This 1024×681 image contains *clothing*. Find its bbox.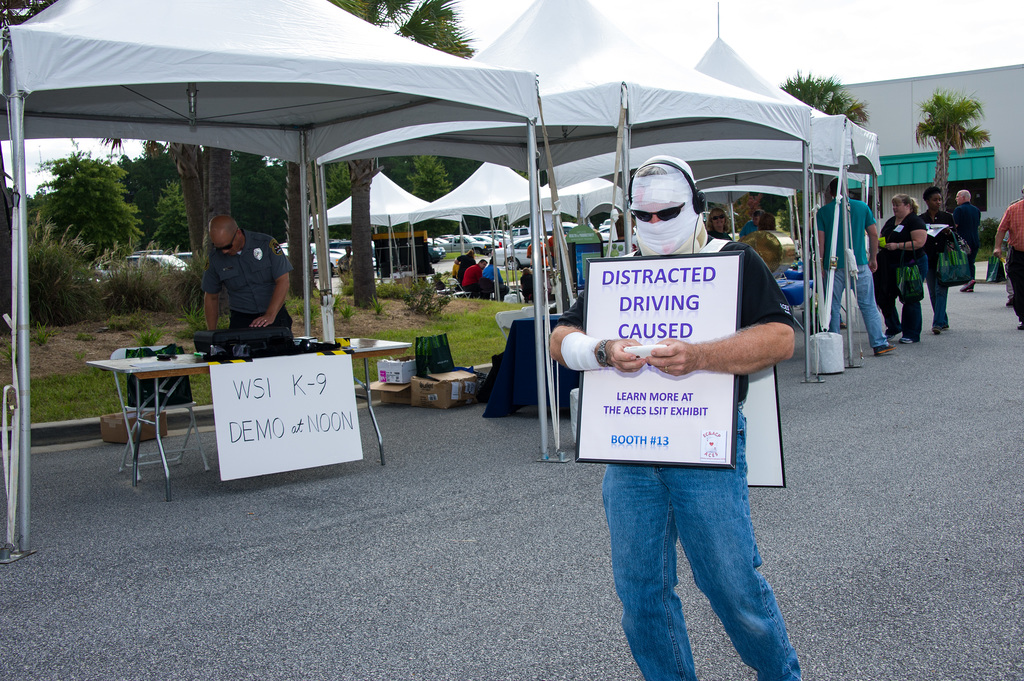
bbox(921, 209, 959, 324).
